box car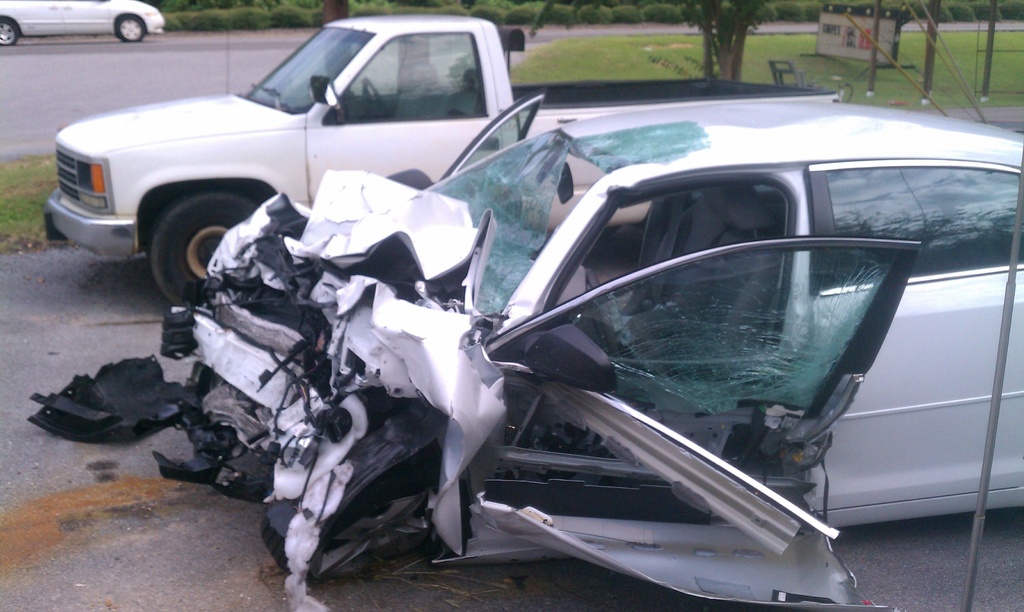
bbox(27, 92, 1023, 611)
